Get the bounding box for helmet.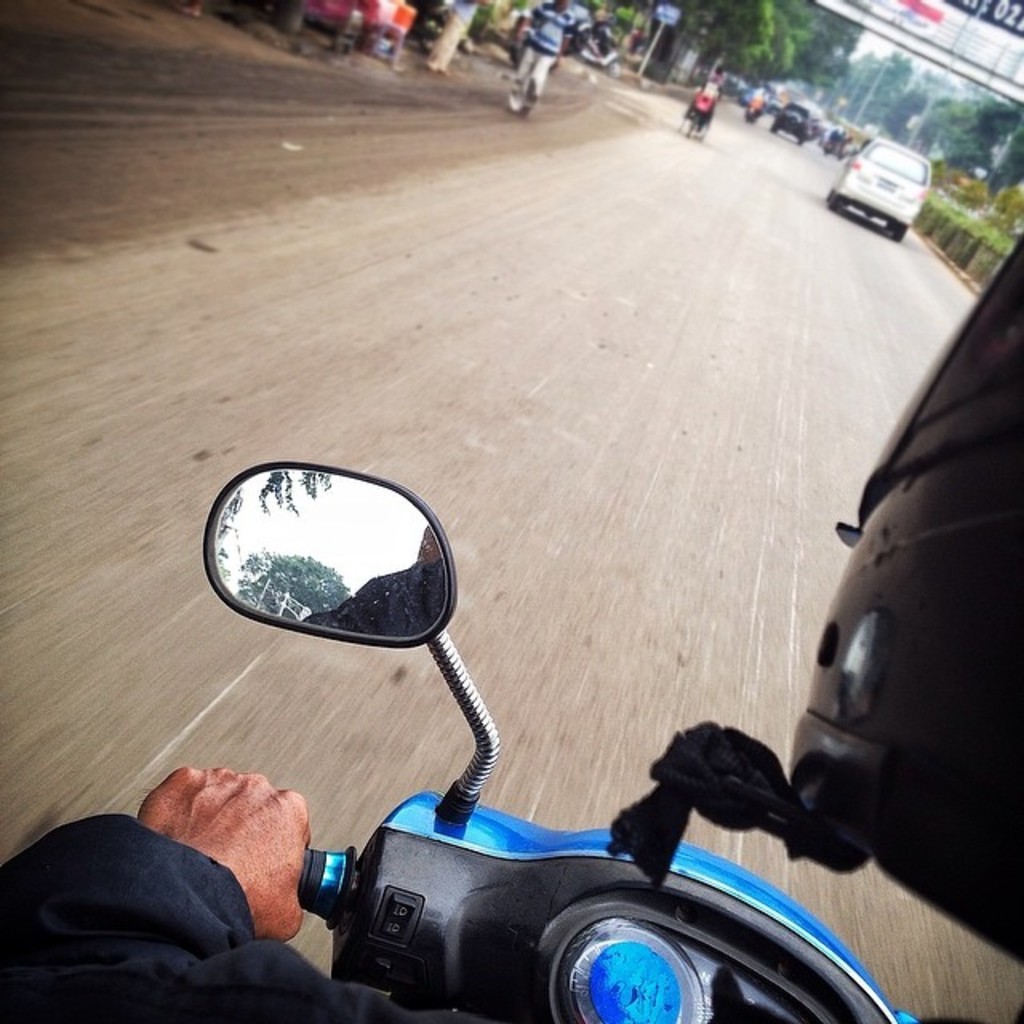
locate(600, 224, 1022, 974).
